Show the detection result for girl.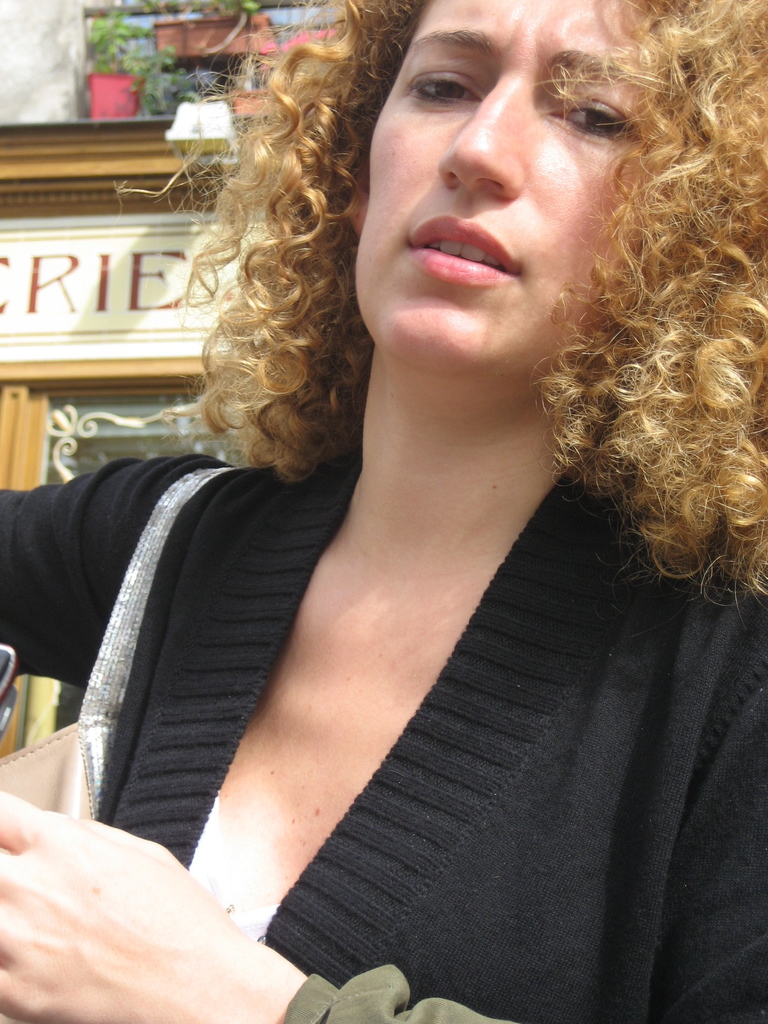
(left=0, top=0, right=767, bottom=1023).
